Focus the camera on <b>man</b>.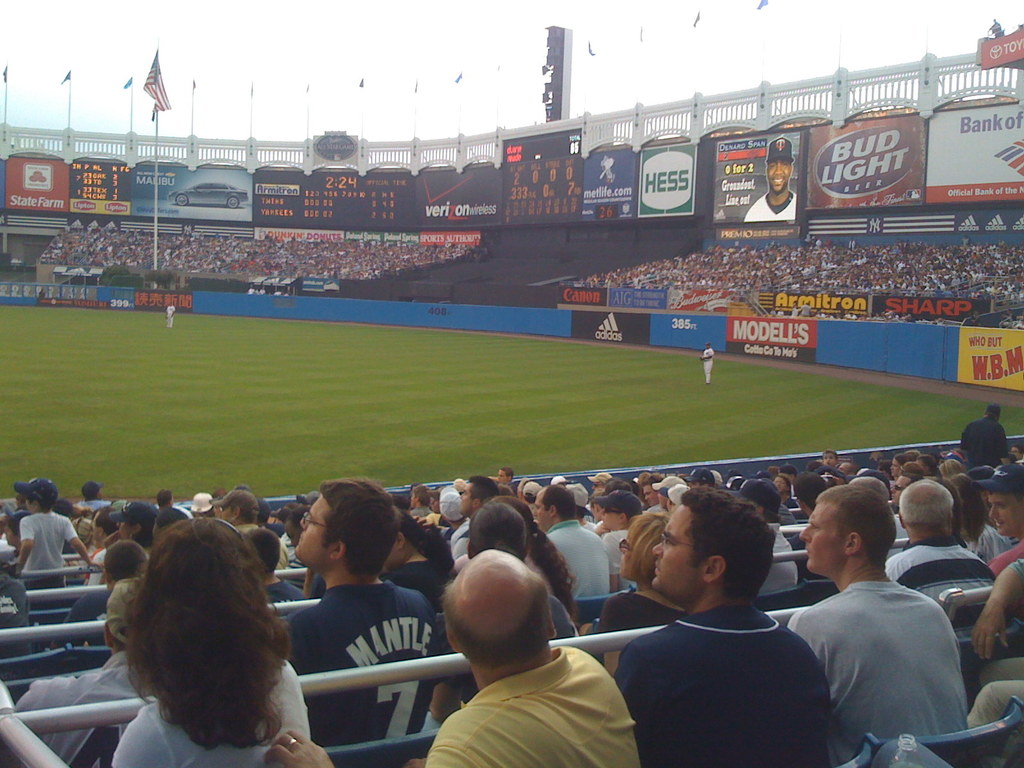
Focus region: (614,486,833,767).
